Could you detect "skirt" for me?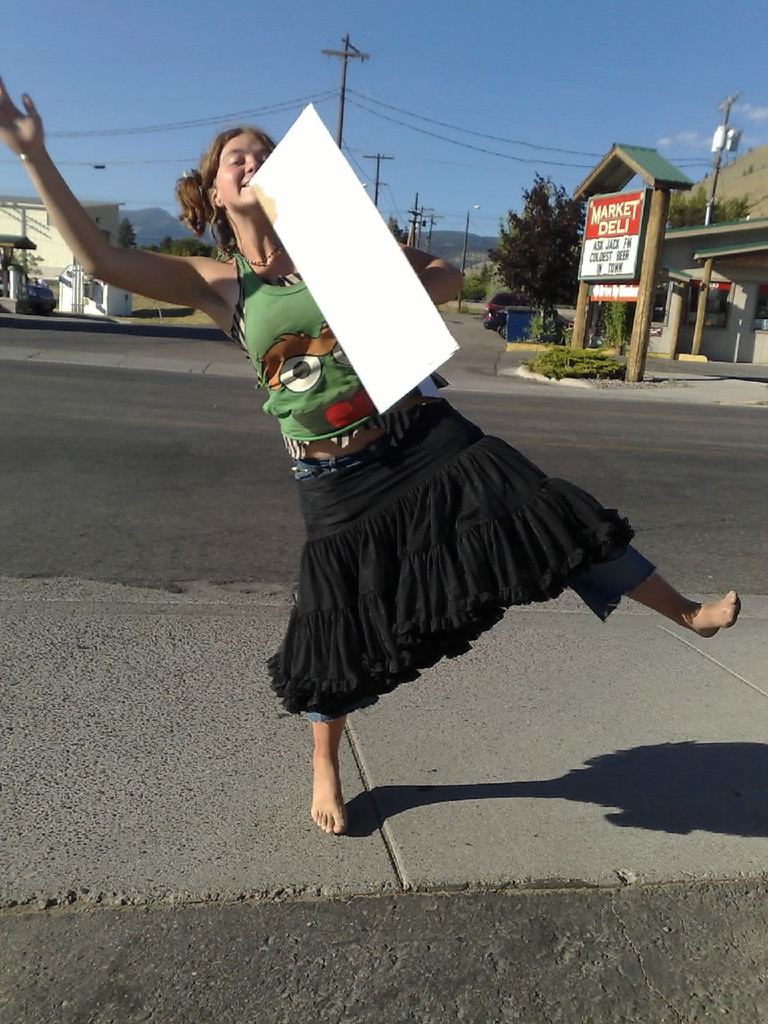
Detection result: {"x1": 260, "y1": 397, "x2": 634, "y2": 718}.
